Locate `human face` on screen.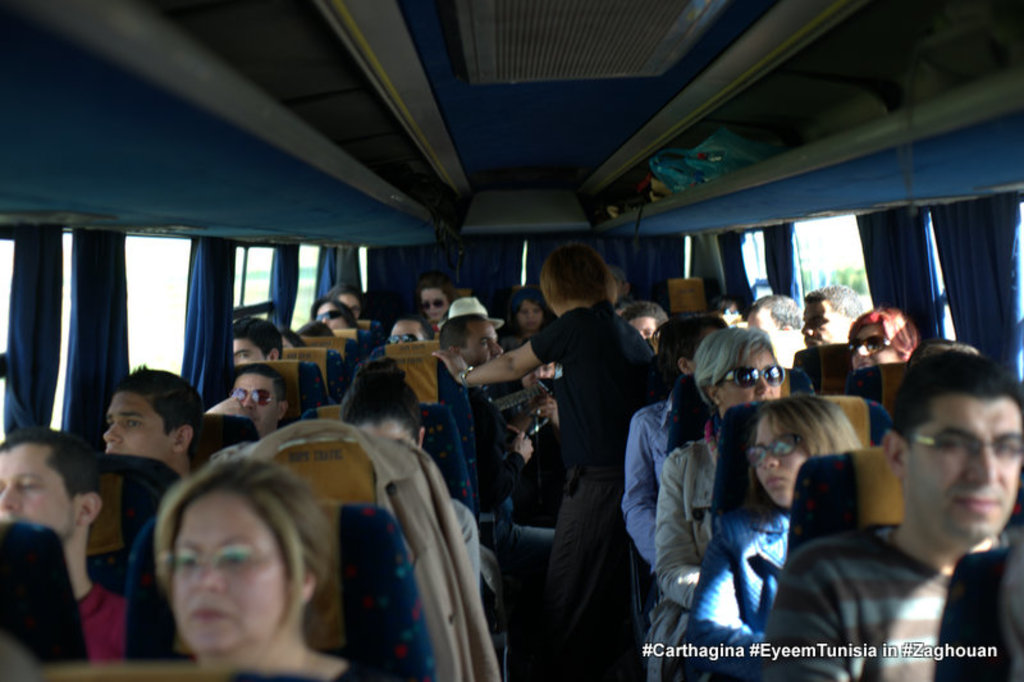
On screen at (left=849, top=322, right=905, bottom=371).
